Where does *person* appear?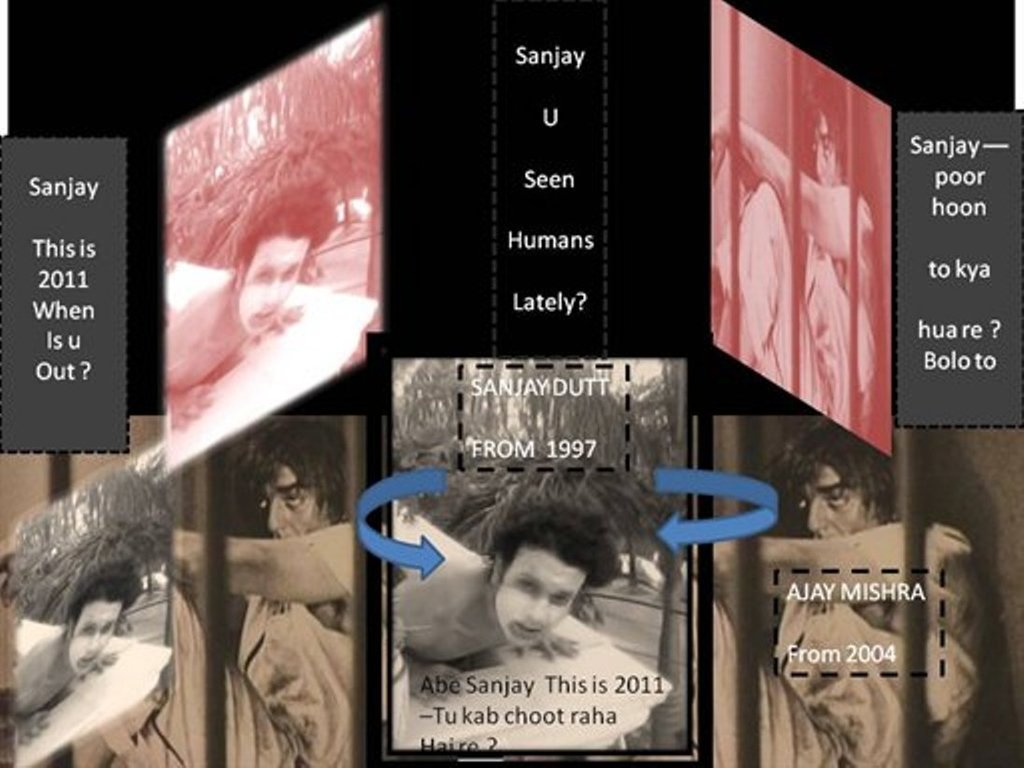
Appears at (x1=699, y1=78, x2=891, y2=436).
